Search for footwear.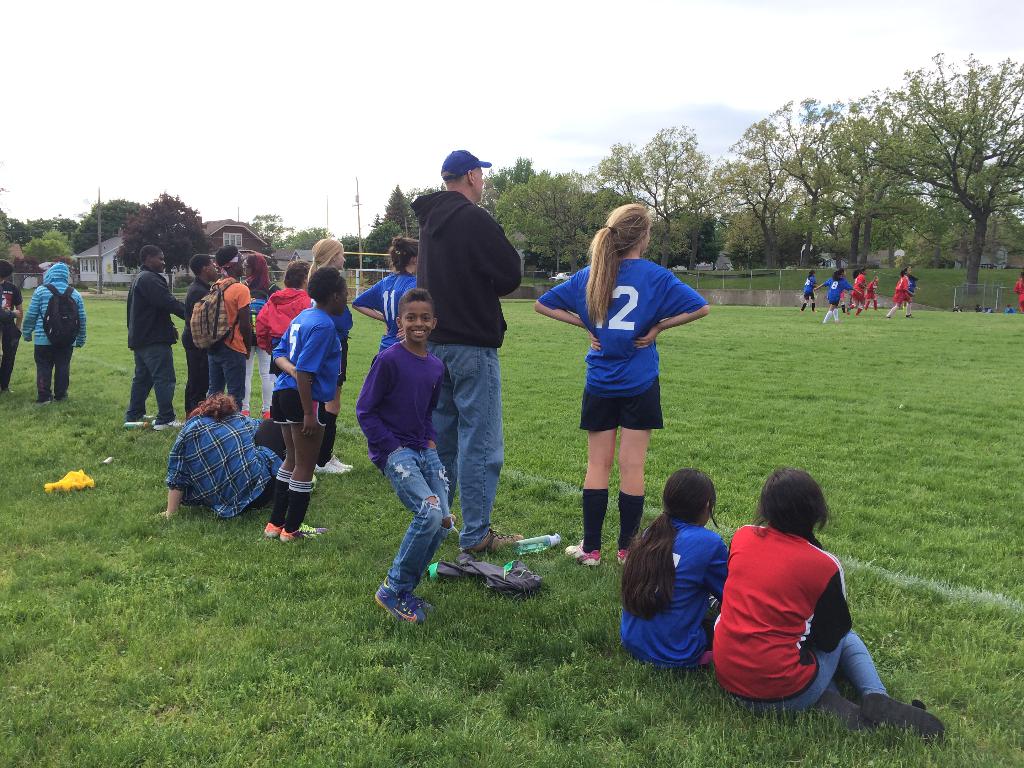
Found at pyautogui.locateOnScreen(797, 308, 805, 309).
